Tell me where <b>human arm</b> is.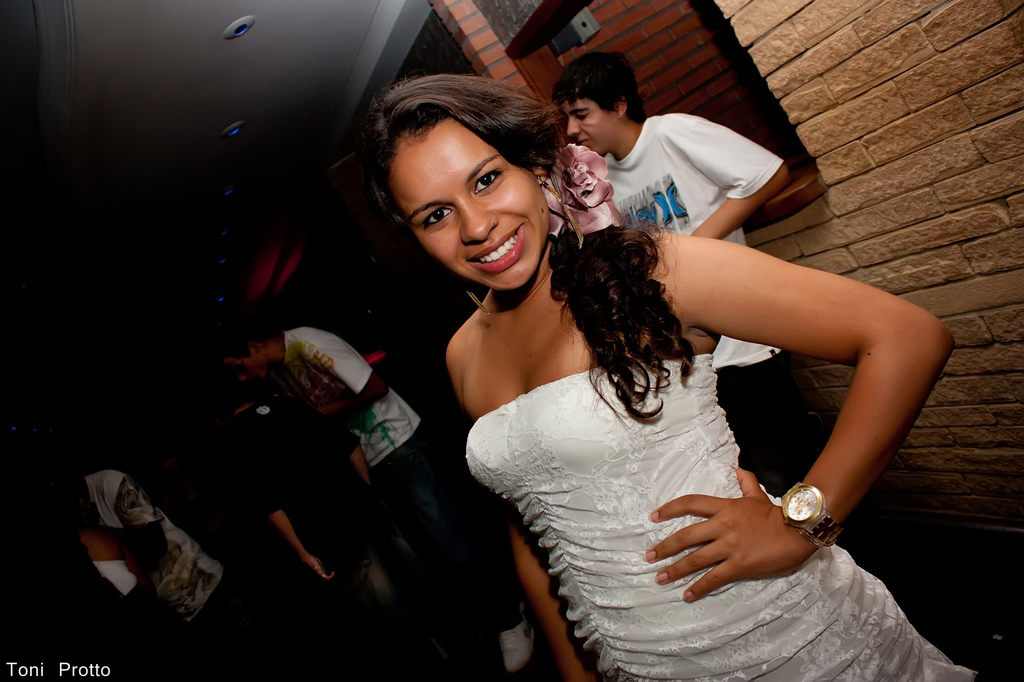
<b>human arm</b> is at [x1=508, y1=512, x2=604, y2=681].
